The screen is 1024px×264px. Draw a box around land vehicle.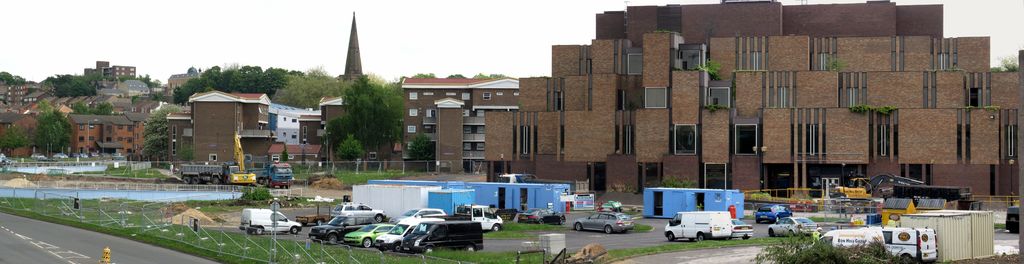
x1=79 y1=150 x2=88 y2=159.
